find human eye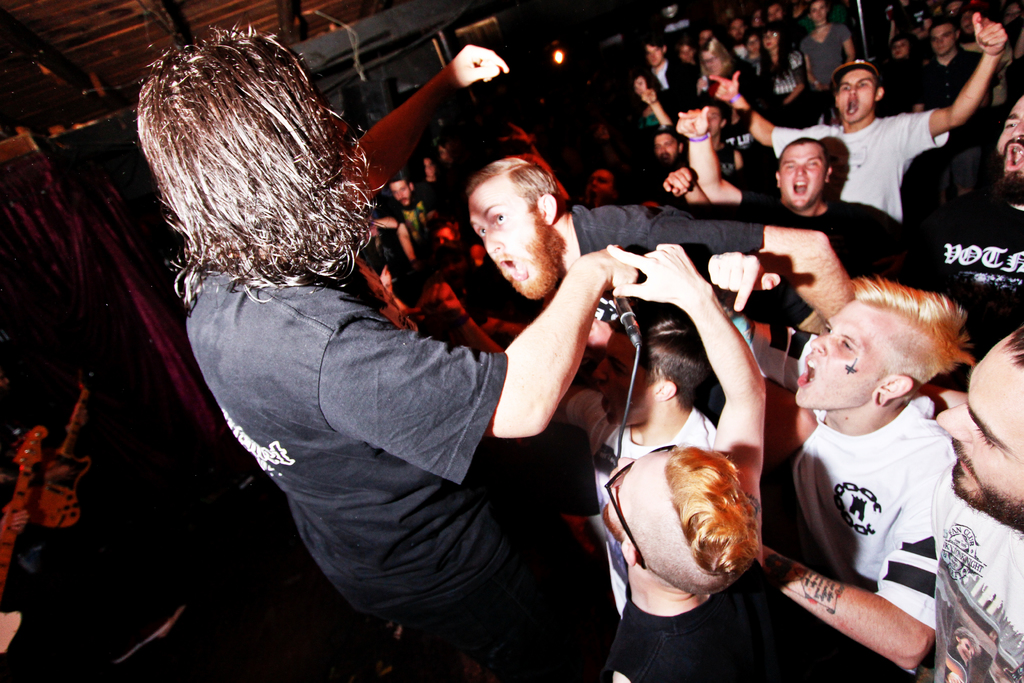
bbox=(840, 337, 852, 352)
